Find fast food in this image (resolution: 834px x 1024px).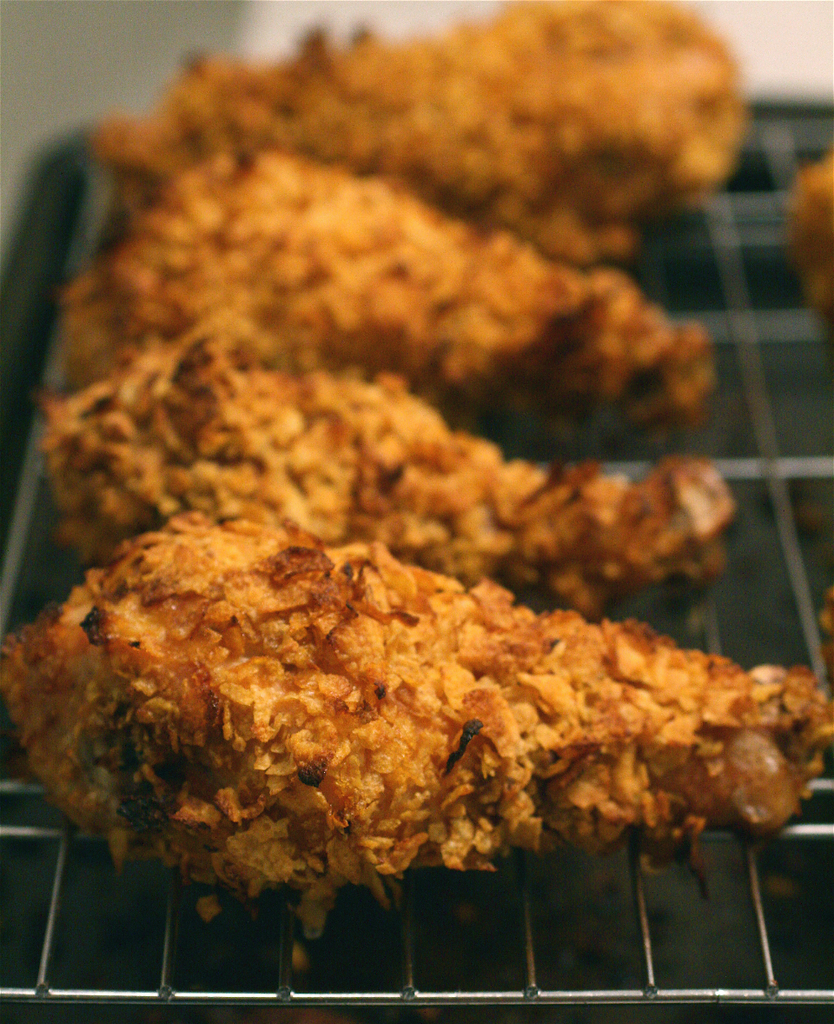
(x1=6, y1=500, x2=833, y2=908).
